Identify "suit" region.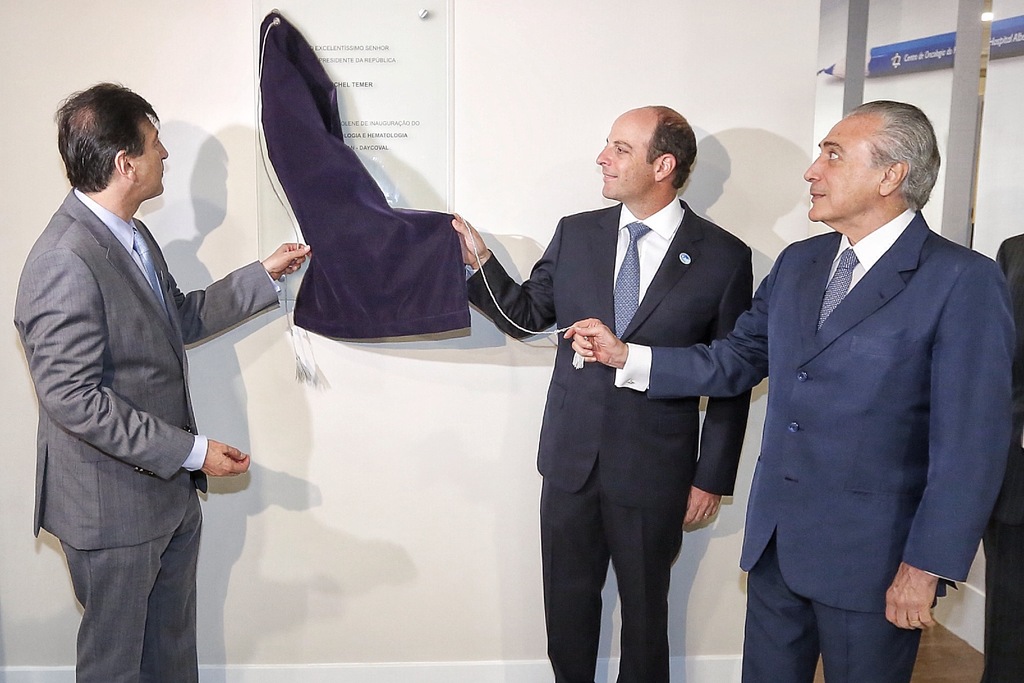
Region: box(461, 193, 753, 682).
